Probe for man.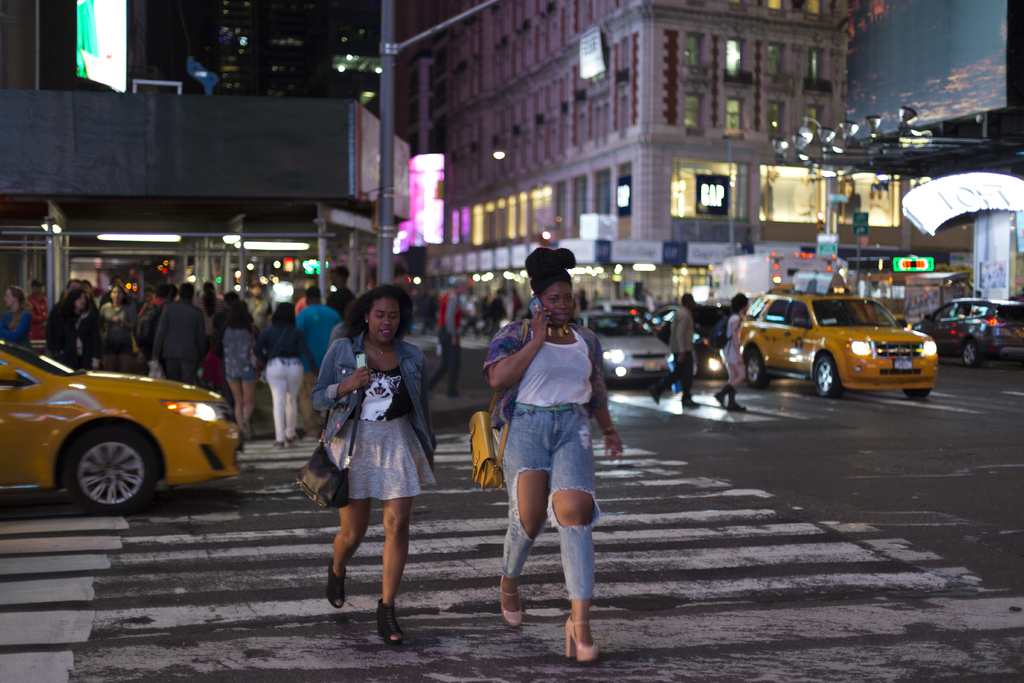
Probe result: locate(326, 263, 358, 319).
